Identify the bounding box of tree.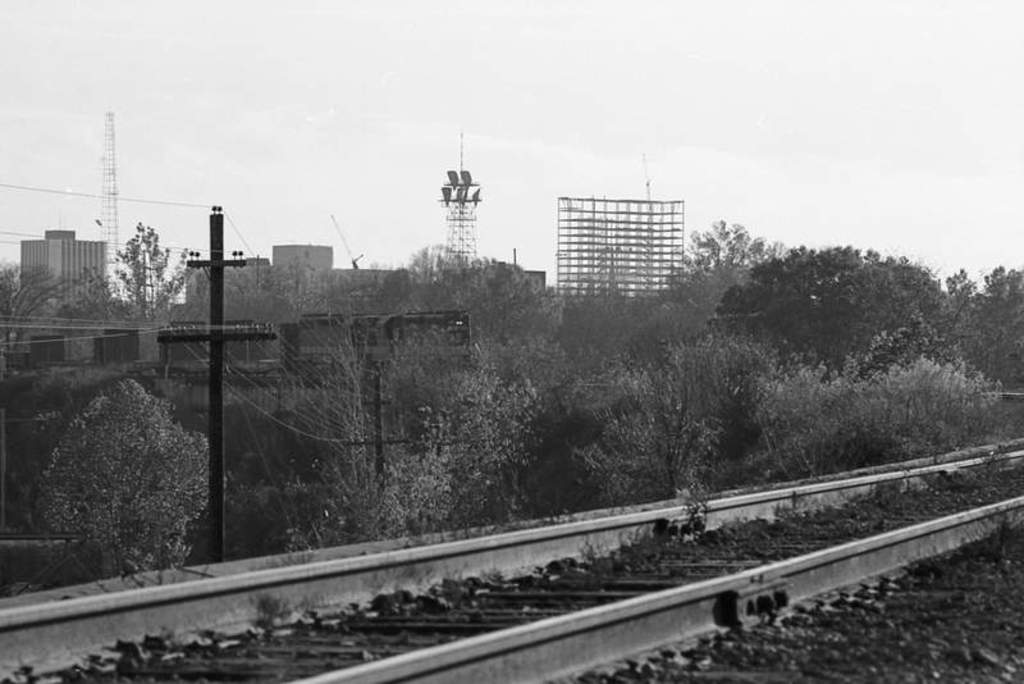
pyautogui.locateOnScreen(707, 236, 929, 380).
